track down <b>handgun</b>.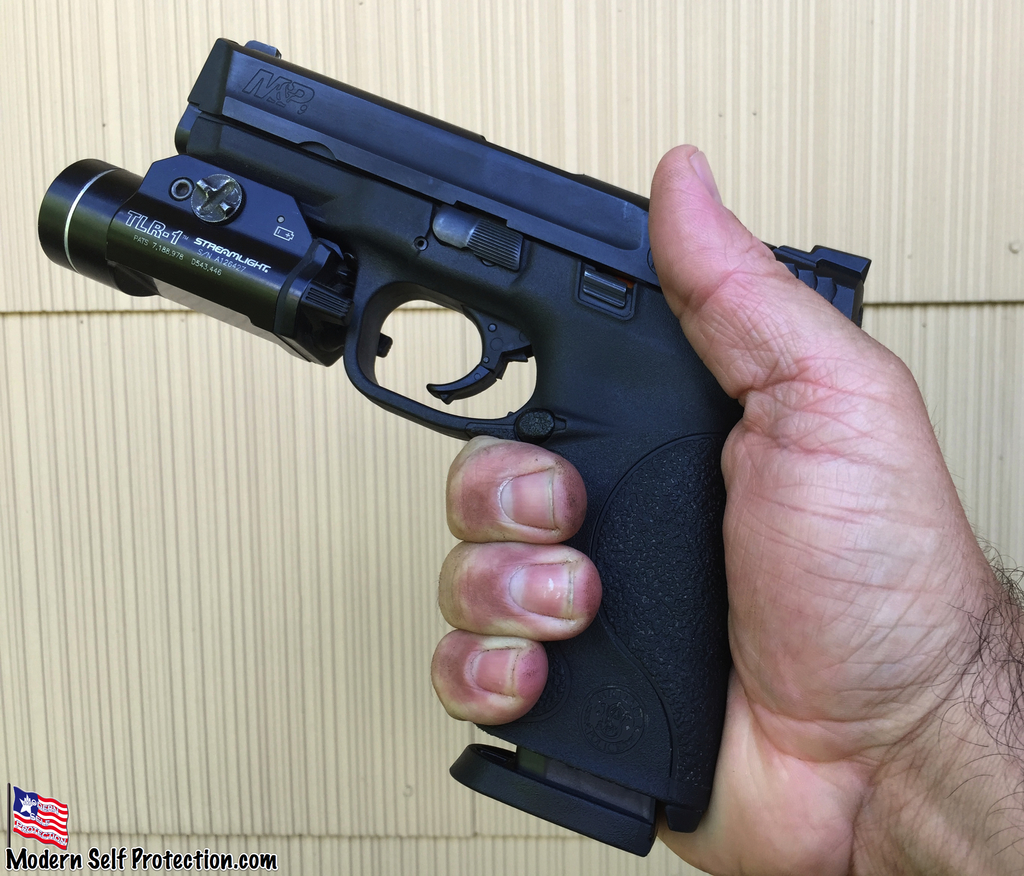
Tracked to {"x1": 32, "y1": 35, "x2": 872, "y2": 859}.
